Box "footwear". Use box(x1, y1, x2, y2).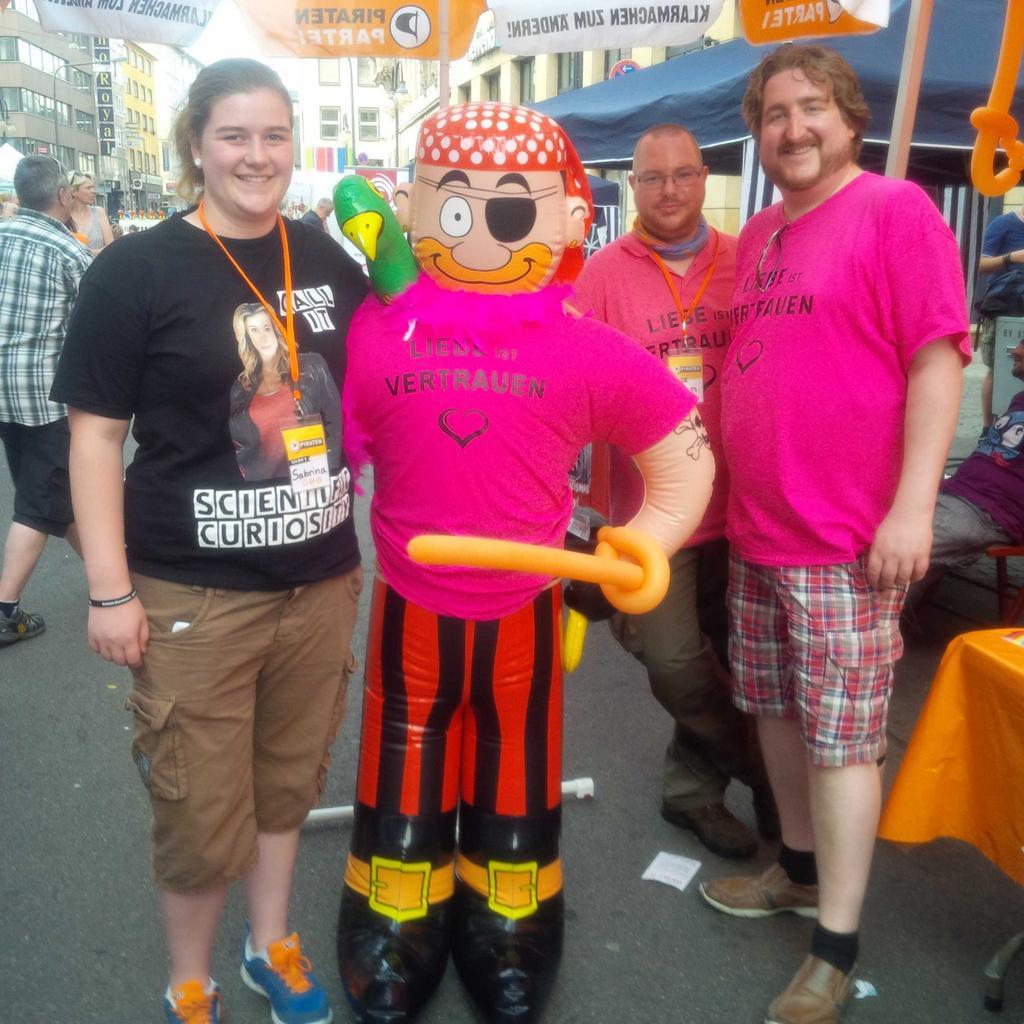
box(766, 938, 859, 1023).
